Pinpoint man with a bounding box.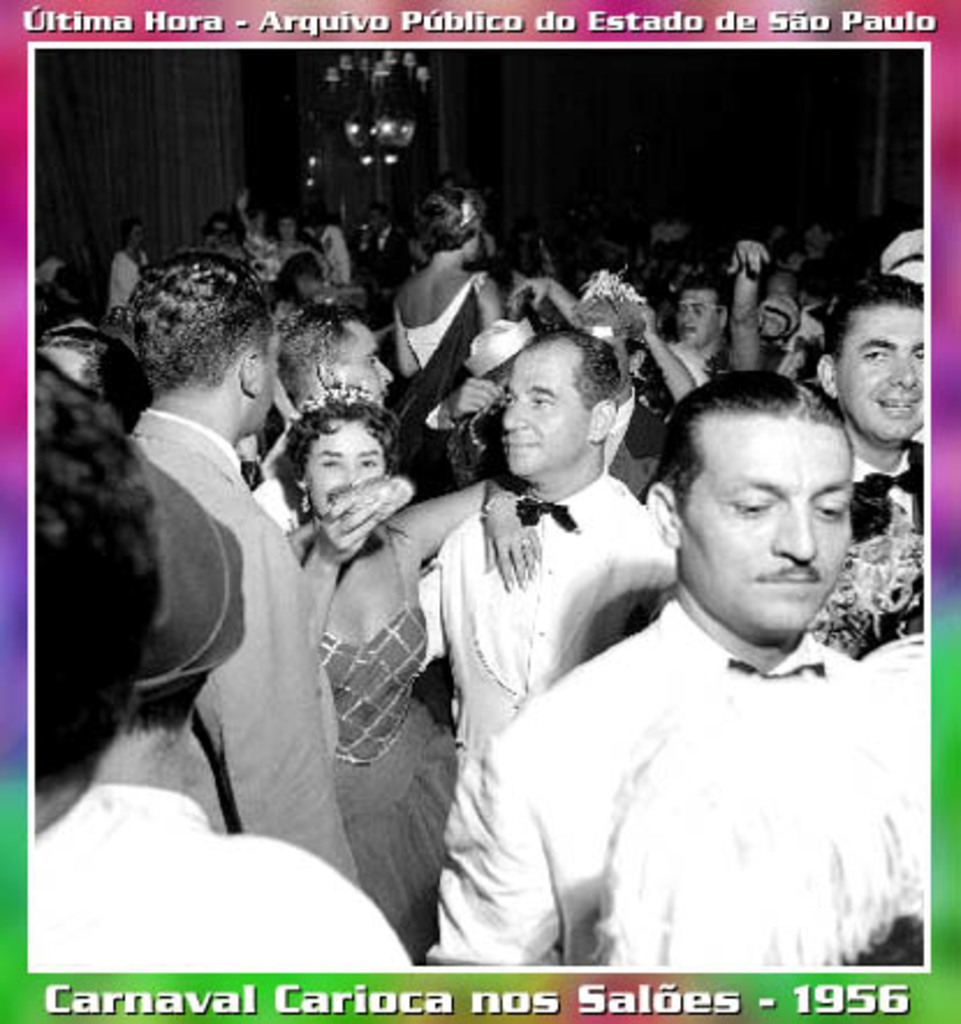
[813, 266, 924, 621].
